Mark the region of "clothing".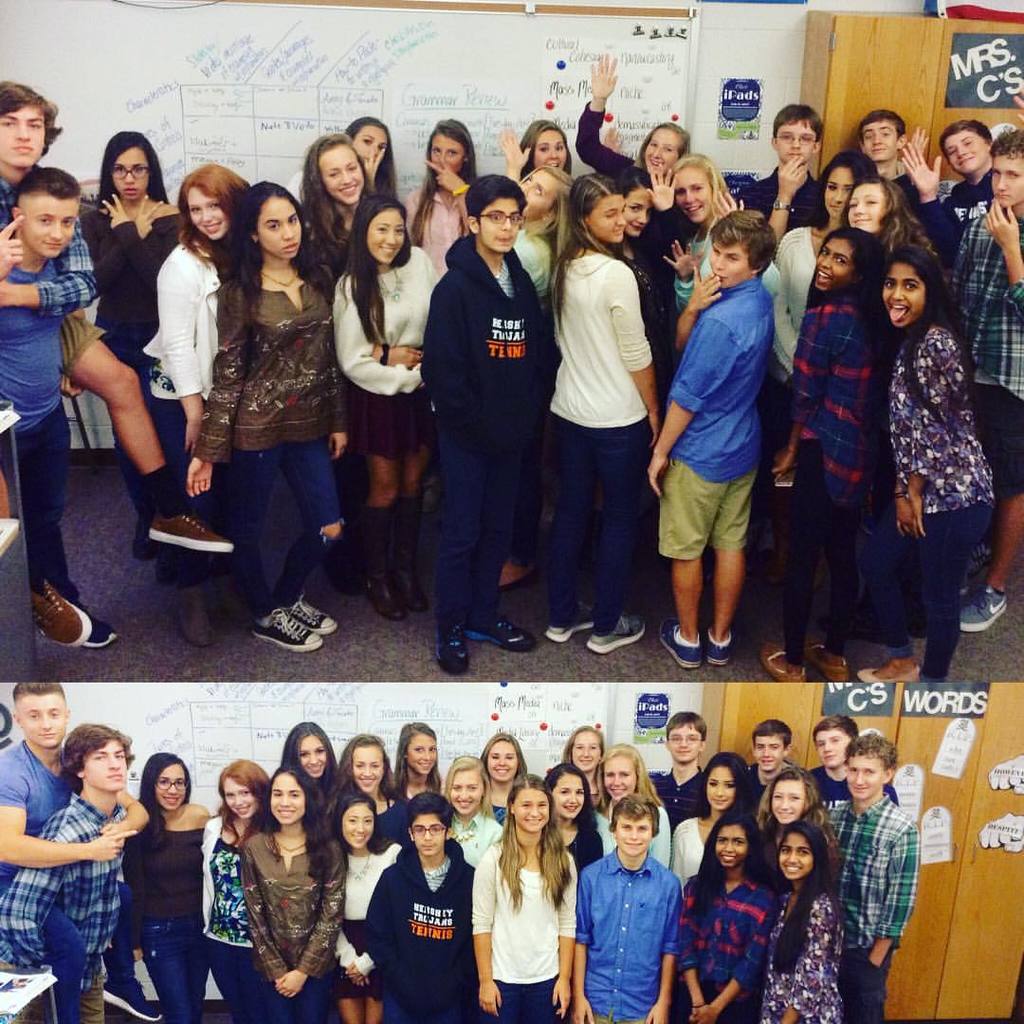
Region: x1=139 y1=921 x2=211 y2=1020.
